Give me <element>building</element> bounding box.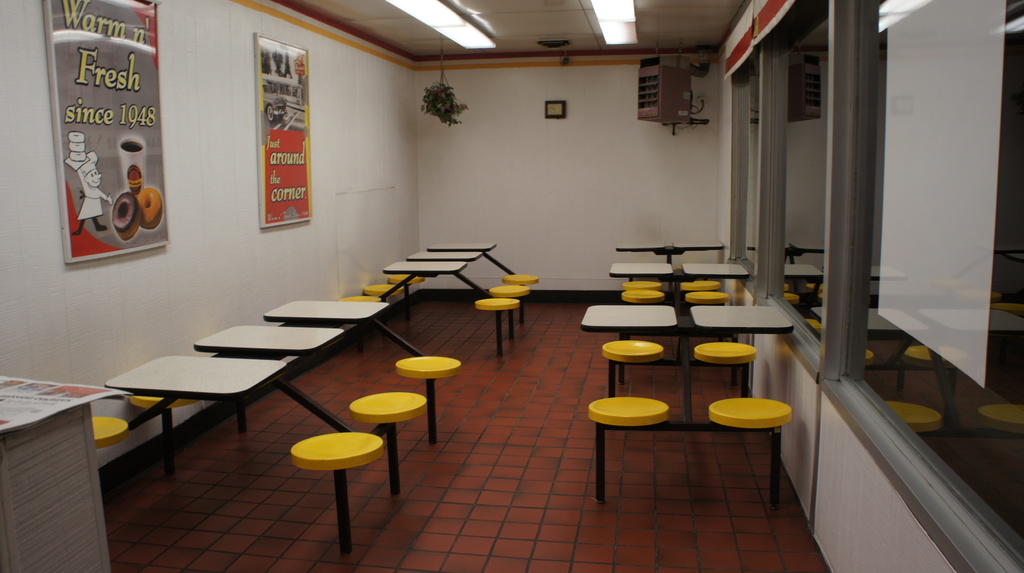
<bbox>0, 0, 1023, 572</bbox>.
